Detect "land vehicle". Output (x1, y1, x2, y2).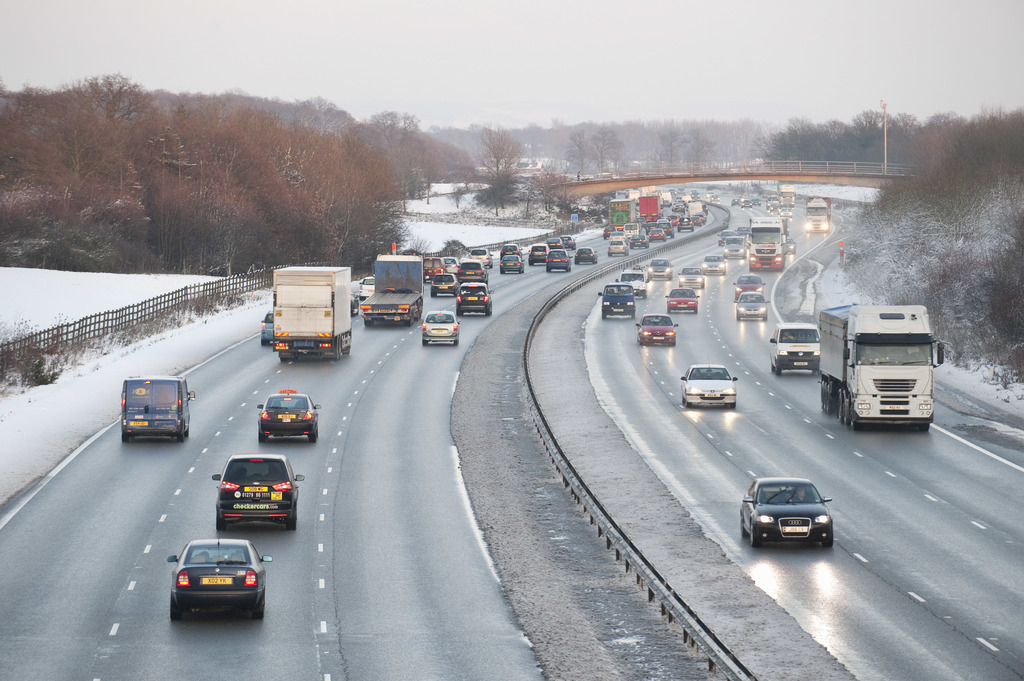
(717, 228, 731, 243).
